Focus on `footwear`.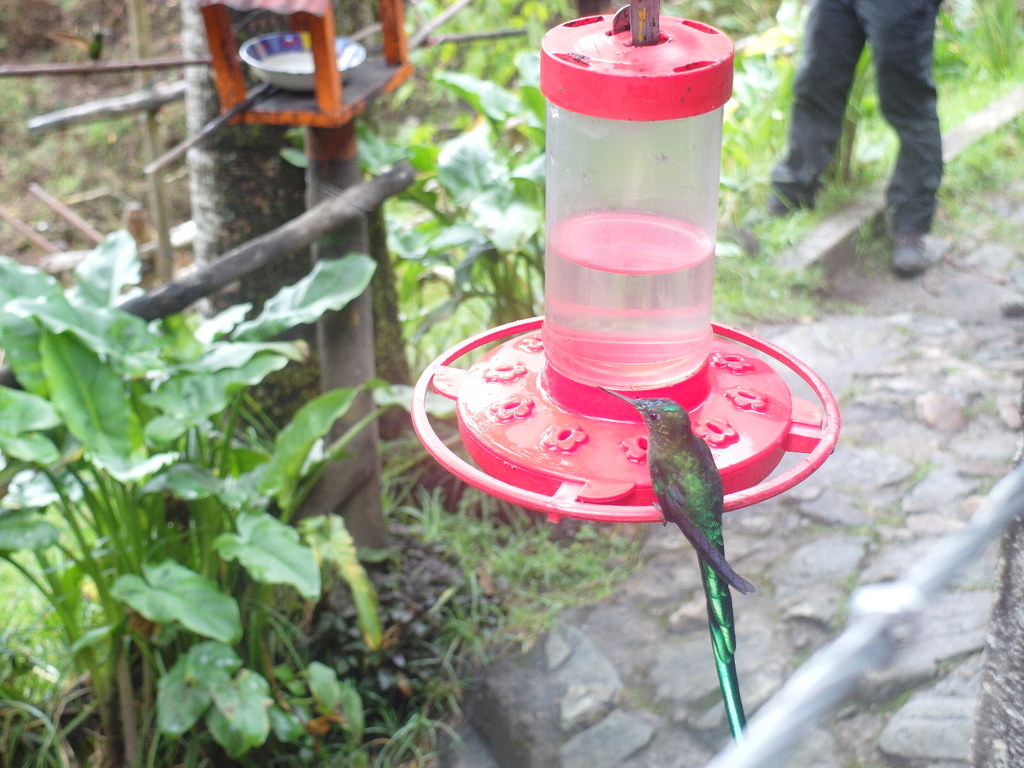
Focused at (748,197,814,225).
